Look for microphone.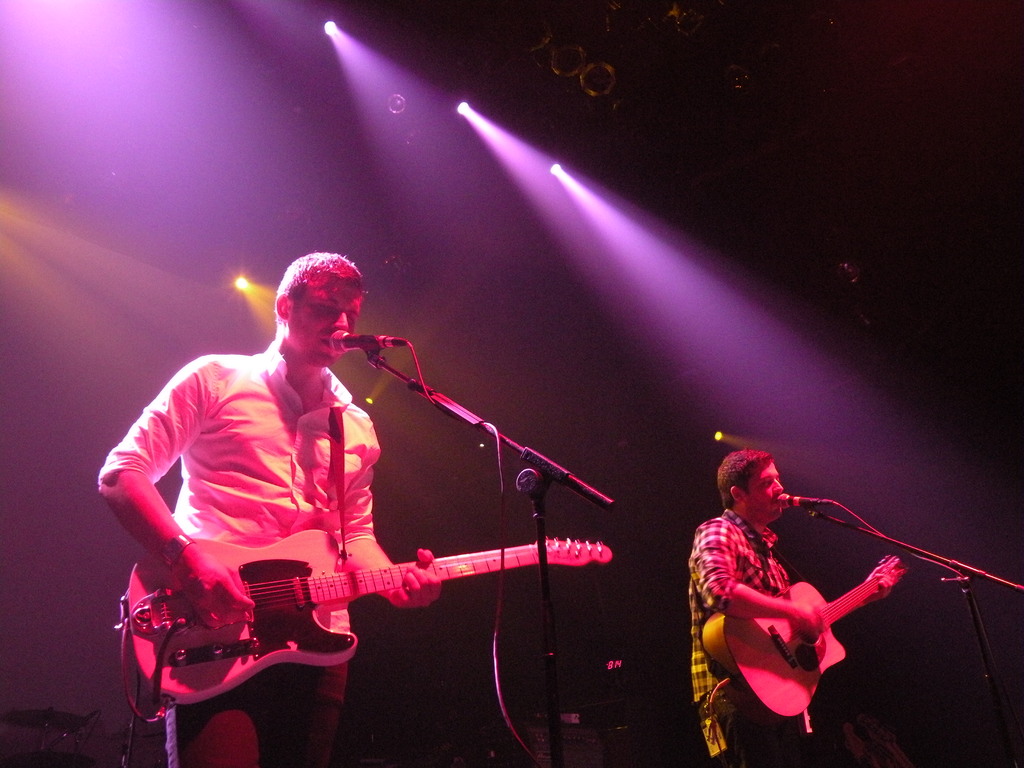
Found: Rect(328, 327, 406, 359).
